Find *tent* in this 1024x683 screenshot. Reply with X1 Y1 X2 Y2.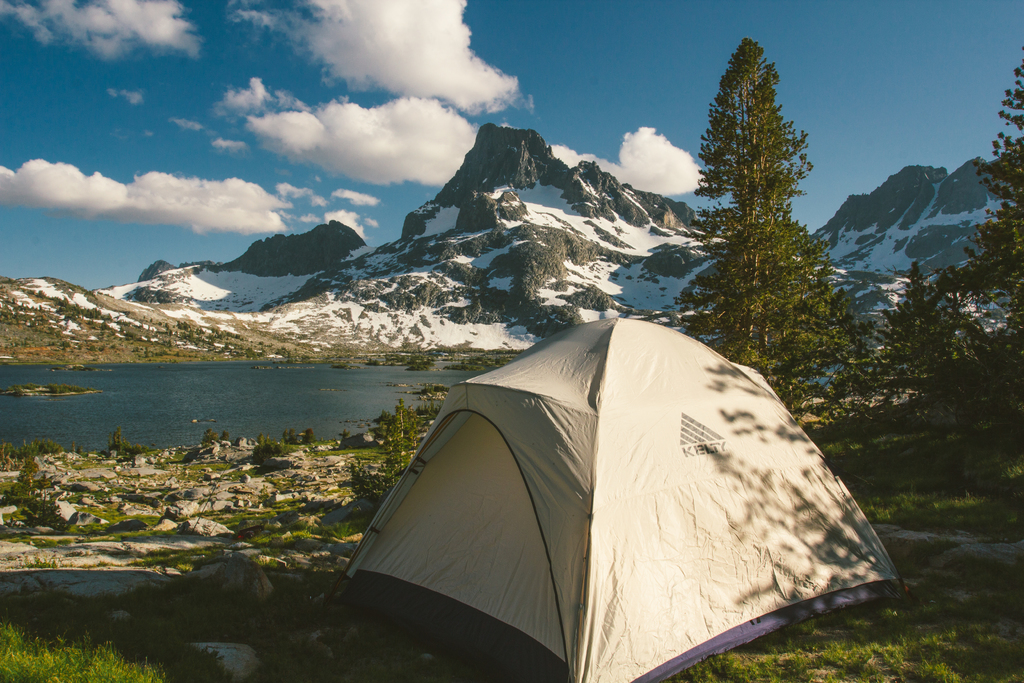
330 317 890 676.
